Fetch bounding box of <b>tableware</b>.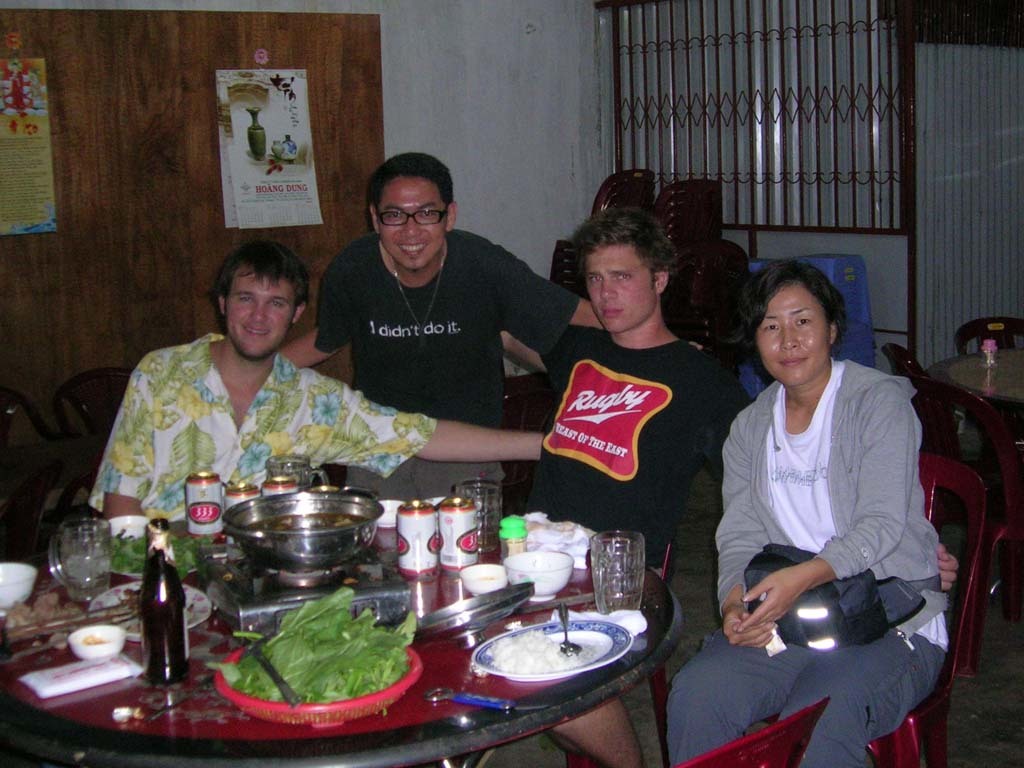
Bbox: [left=71, top=619, right=117, bottom=660].
